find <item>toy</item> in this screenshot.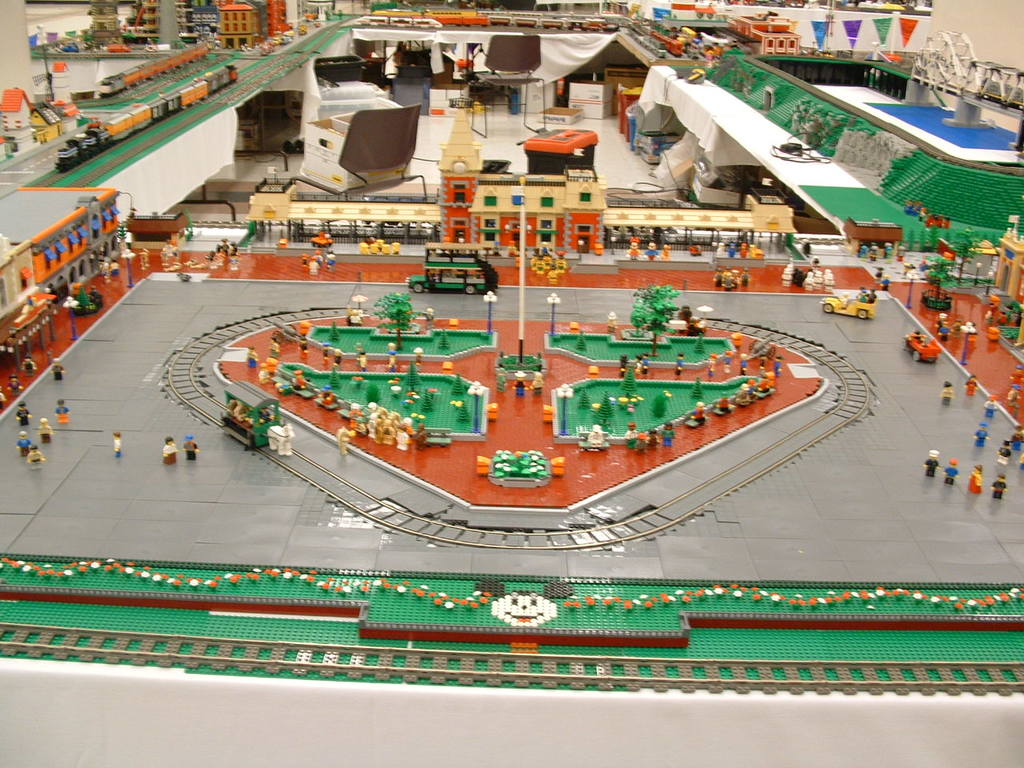
The bounding box for <item>toy</item> is box=[537, 257, 549, 277].
